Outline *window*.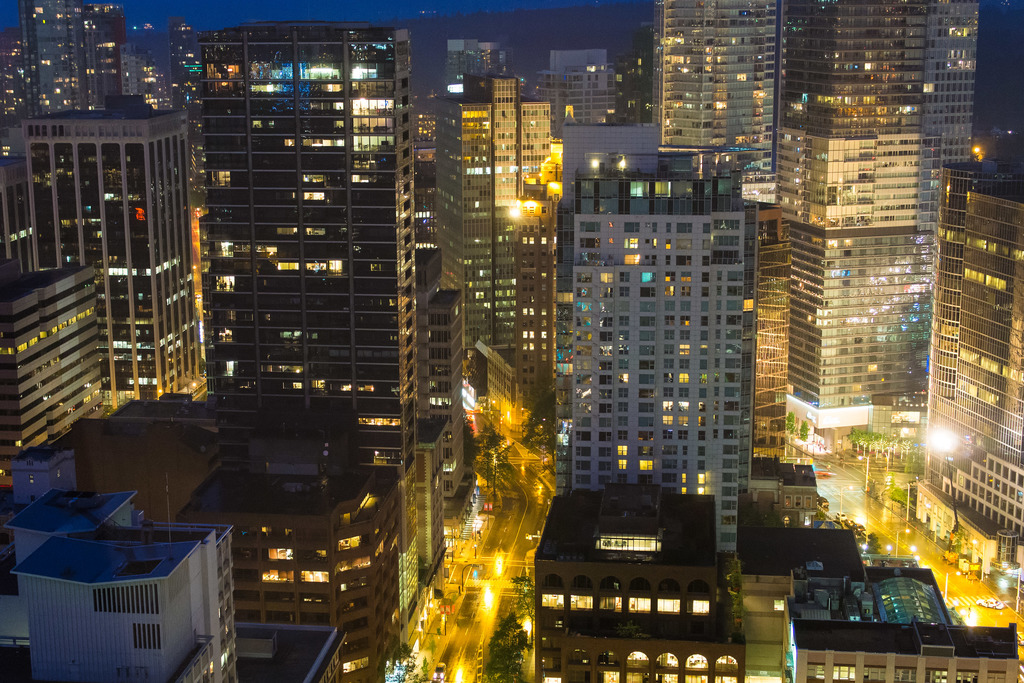
Outline: (833,664,858,682).
